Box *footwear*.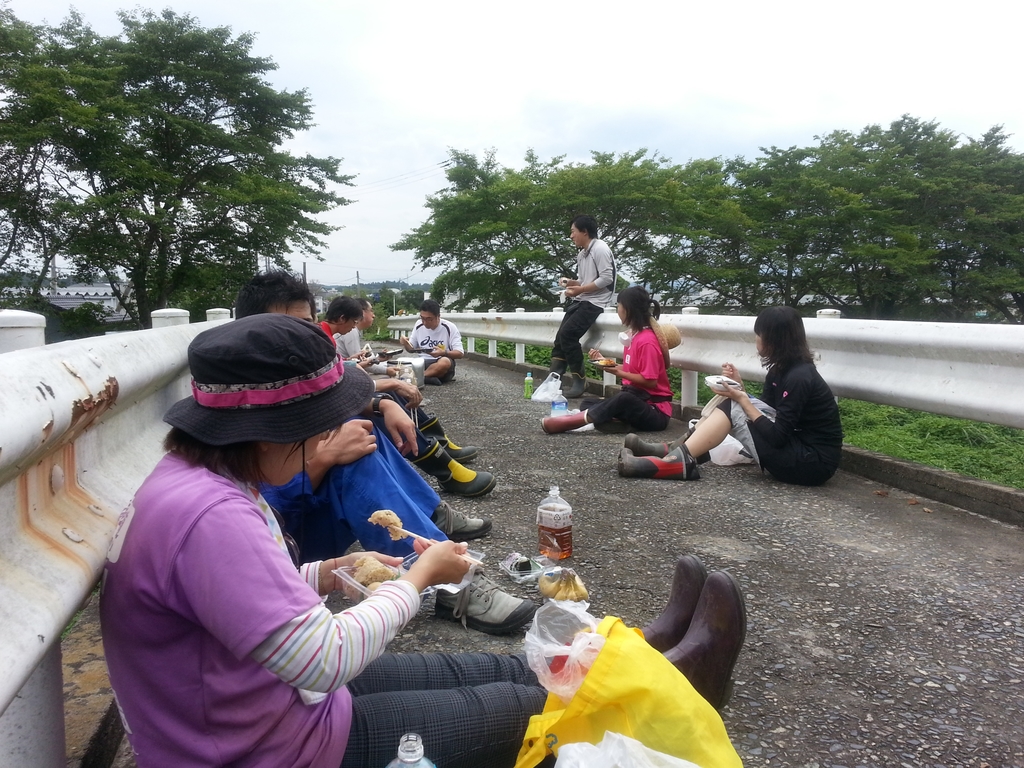
left=572, top=369, right=588, bottom=396.
